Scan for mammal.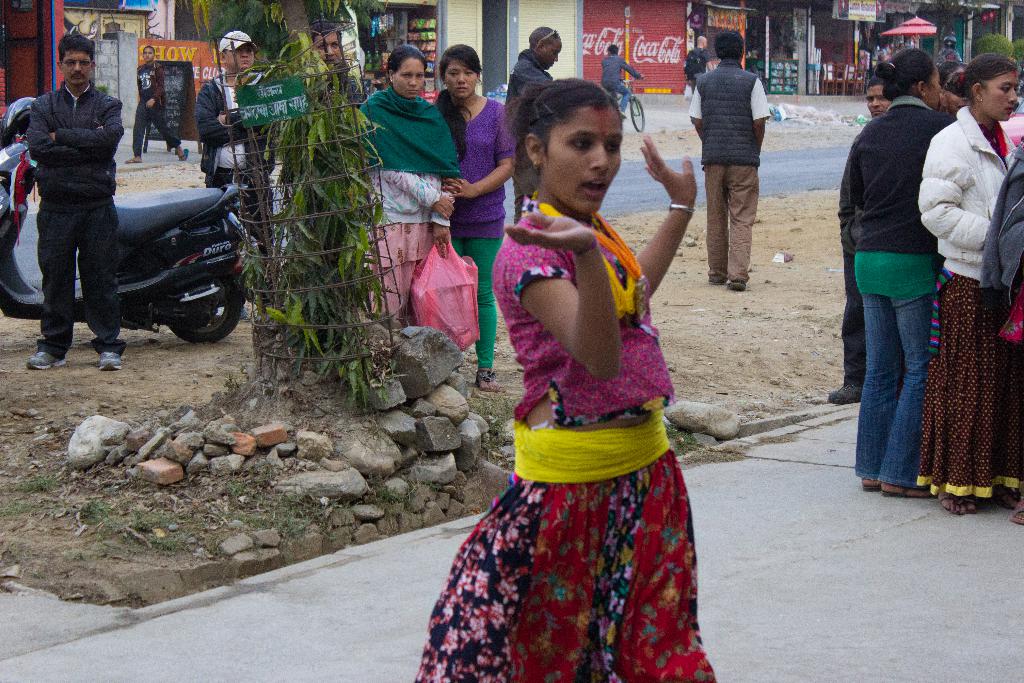
Scan result: 945:70:967:121.
